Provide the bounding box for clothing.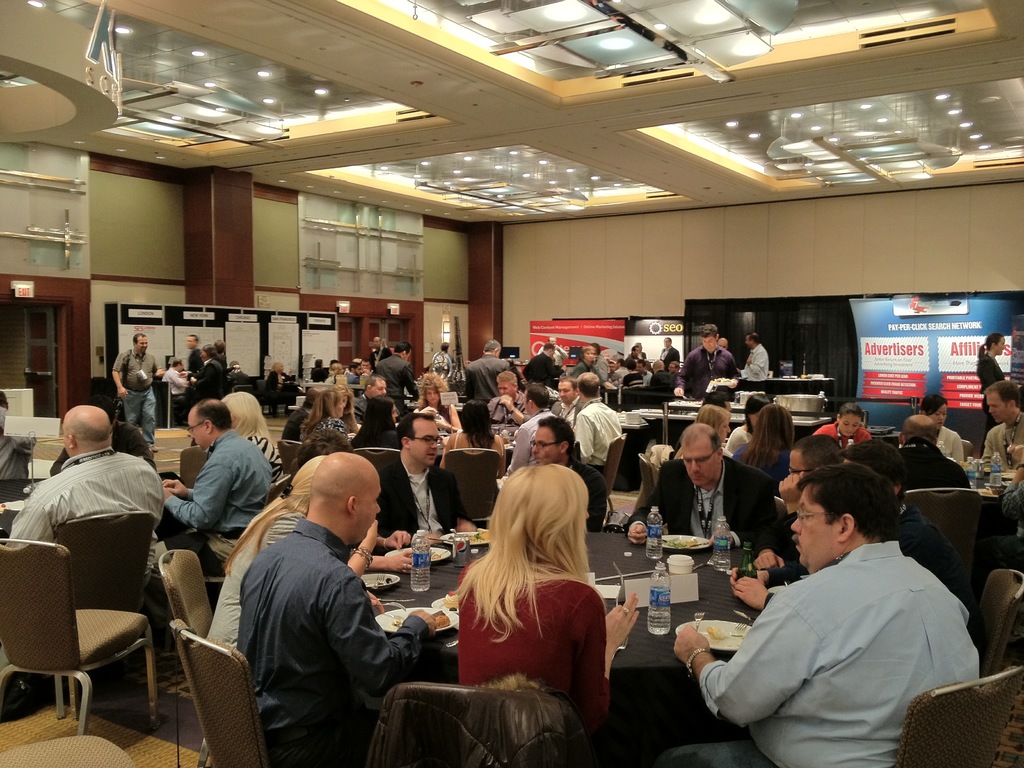
box=[301, 417, 349, 450].
